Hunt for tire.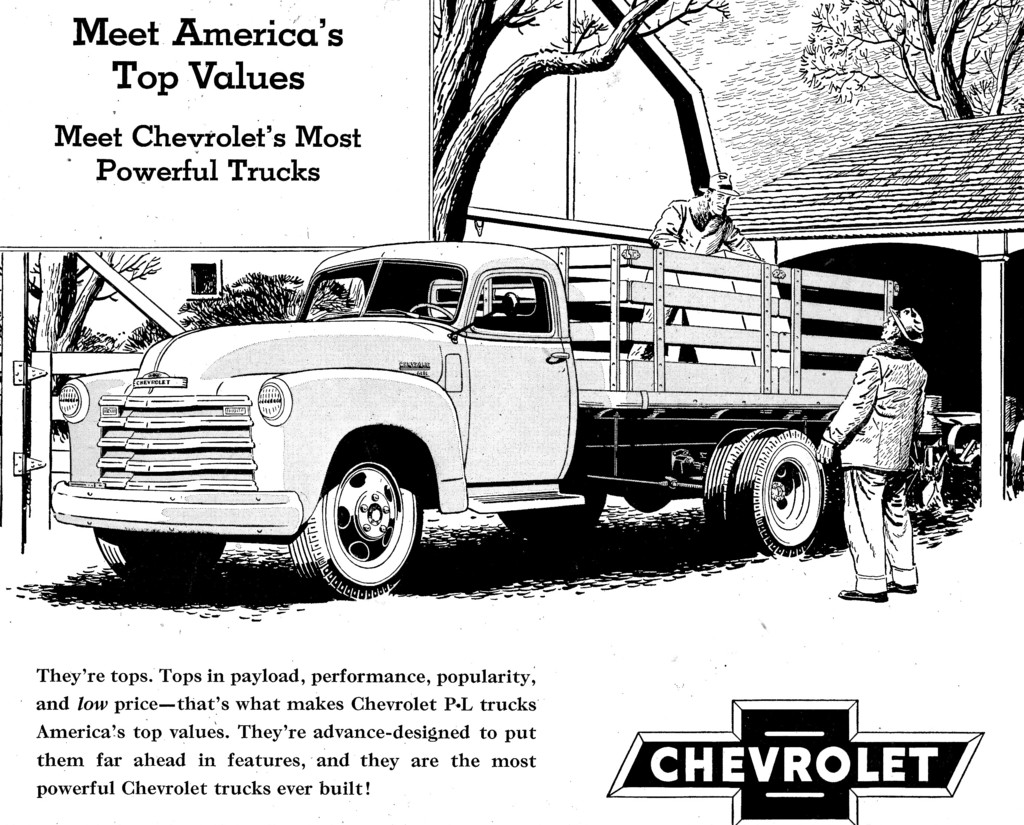
Hunted down at [92,528,224,593].
